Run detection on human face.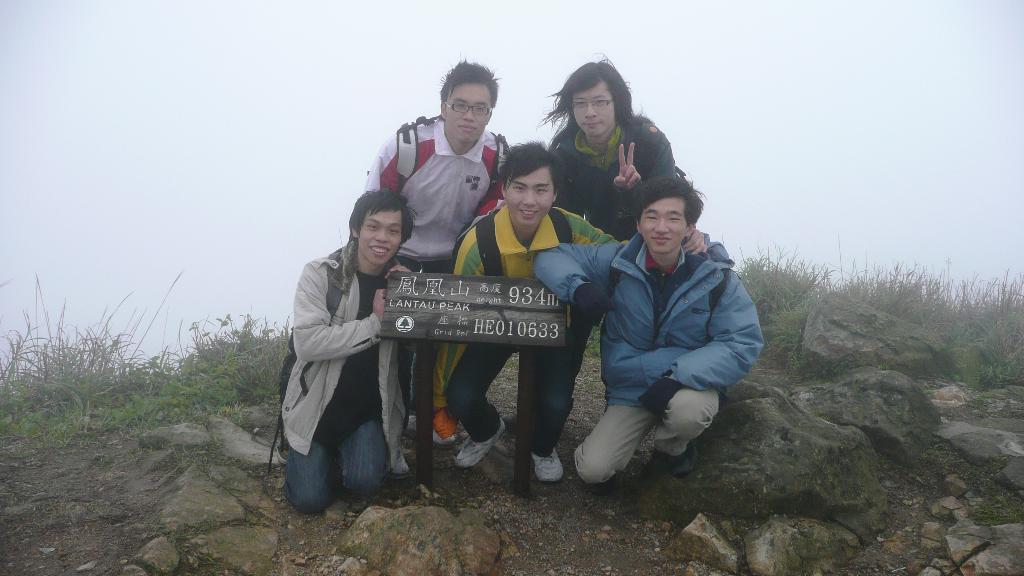
Result: Rect(440, 74, 493, 138).
